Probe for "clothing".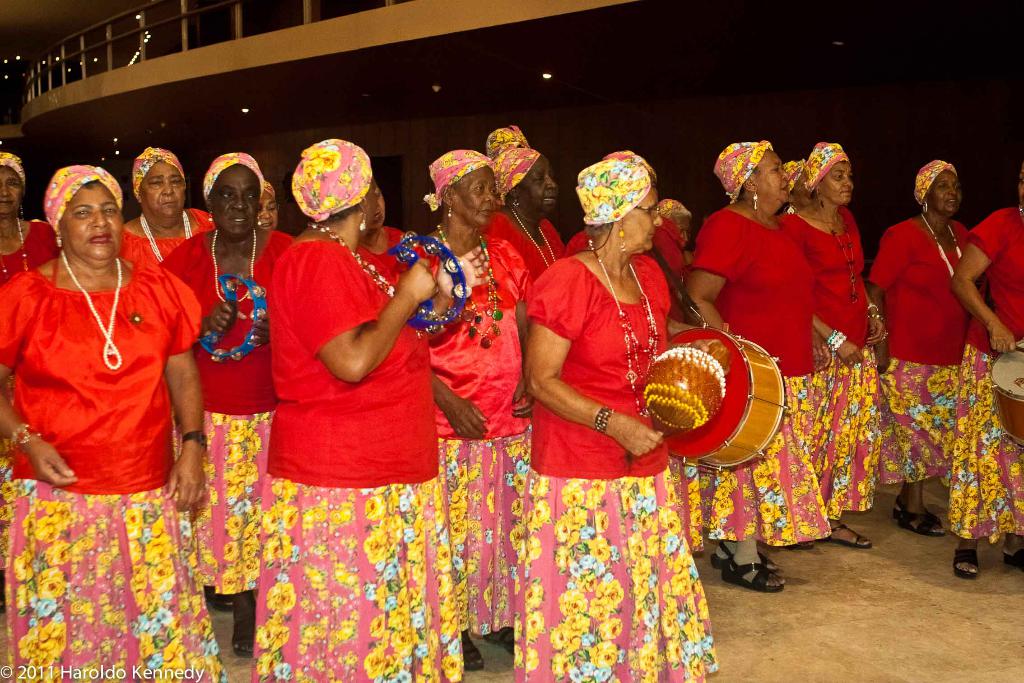
Probe result: left=0, top=244, right=213, bottom=674.
